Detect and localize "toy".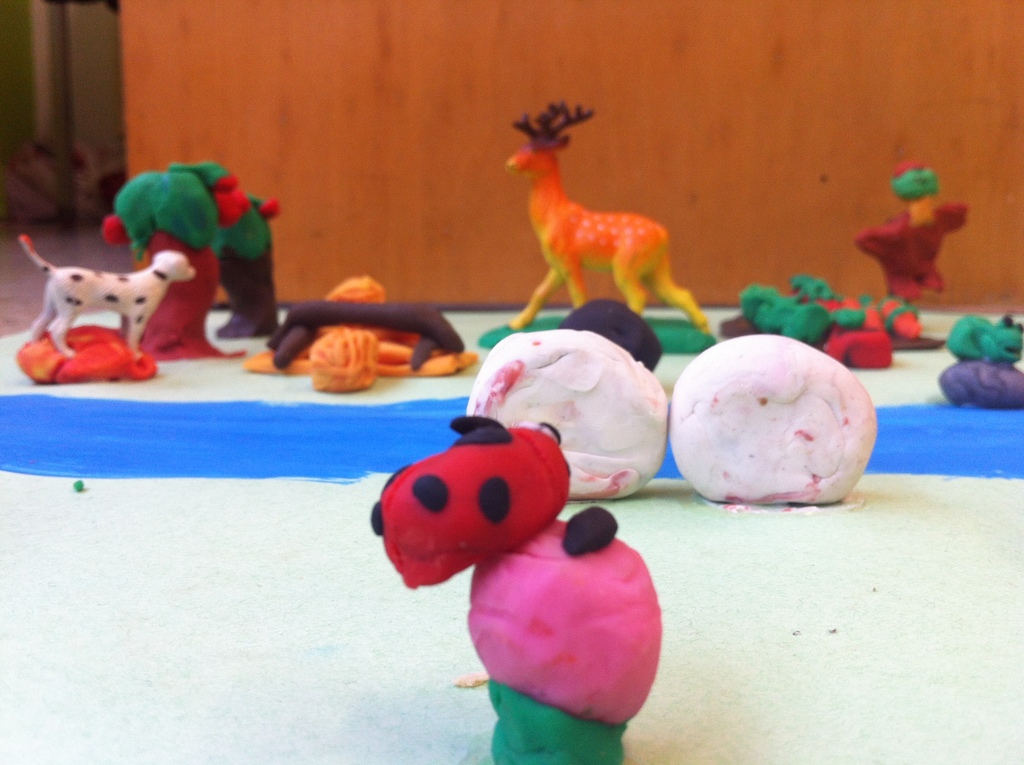
Localized at select_region(934, 313, 1023, 408).
